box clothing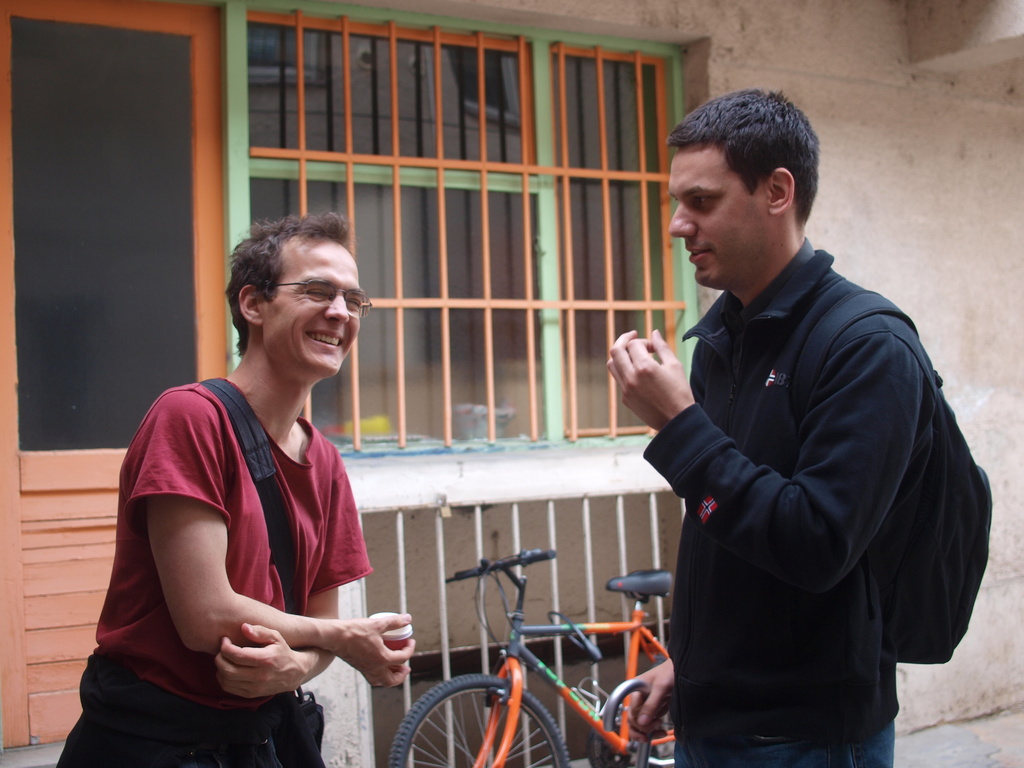
[x1=627, y1=182, x2=974, y2=767]
